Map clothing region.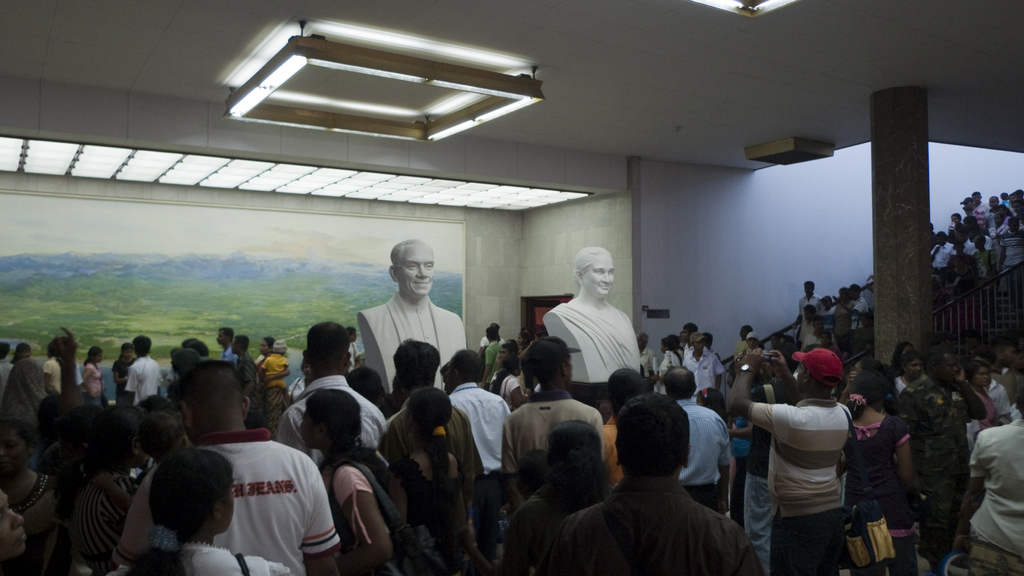
Mapped to [x1=681, y1=343, x2=723, y2=393].
